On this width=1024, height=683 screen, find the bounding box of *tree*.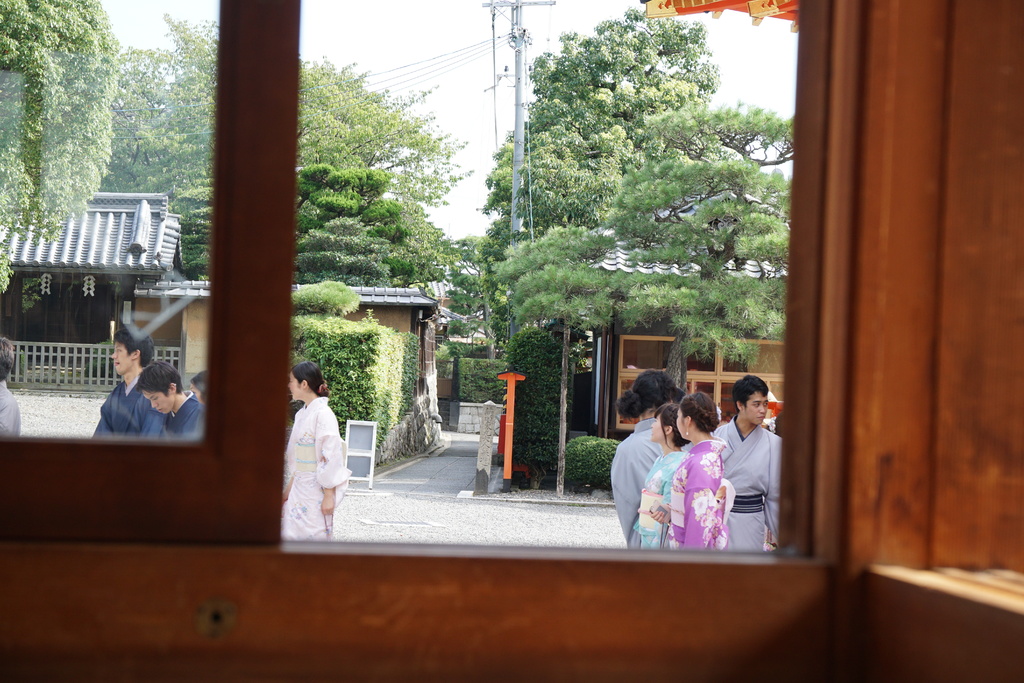
Bounding box: locate(504, 219, 619, 331).
